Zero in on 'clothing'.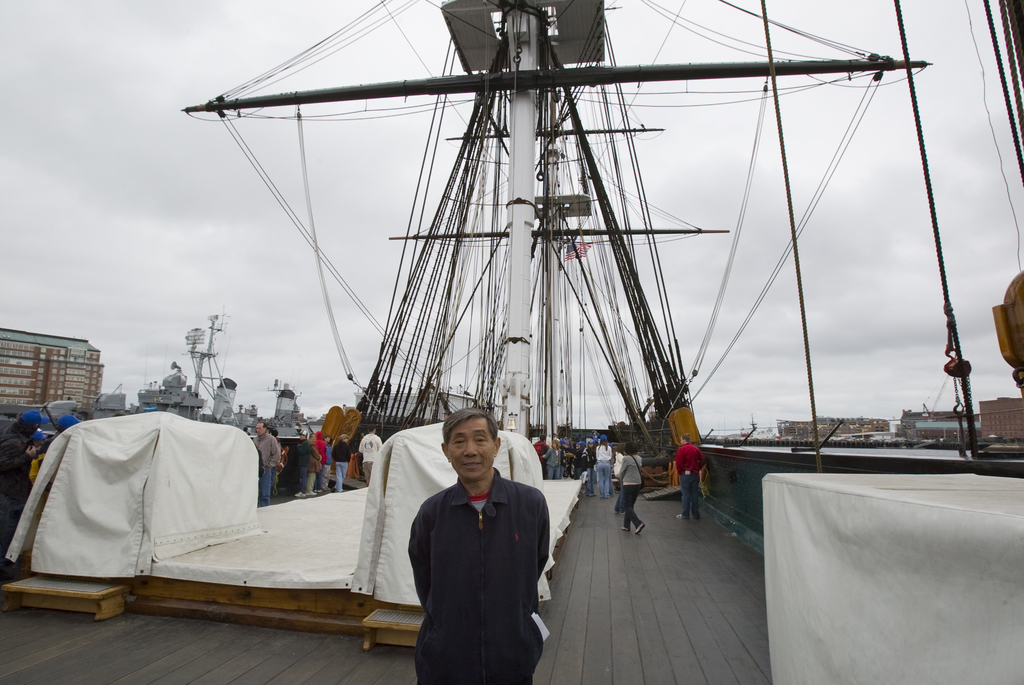
Zeroed in: [left=400, top=453, right=557, bottom=675].
